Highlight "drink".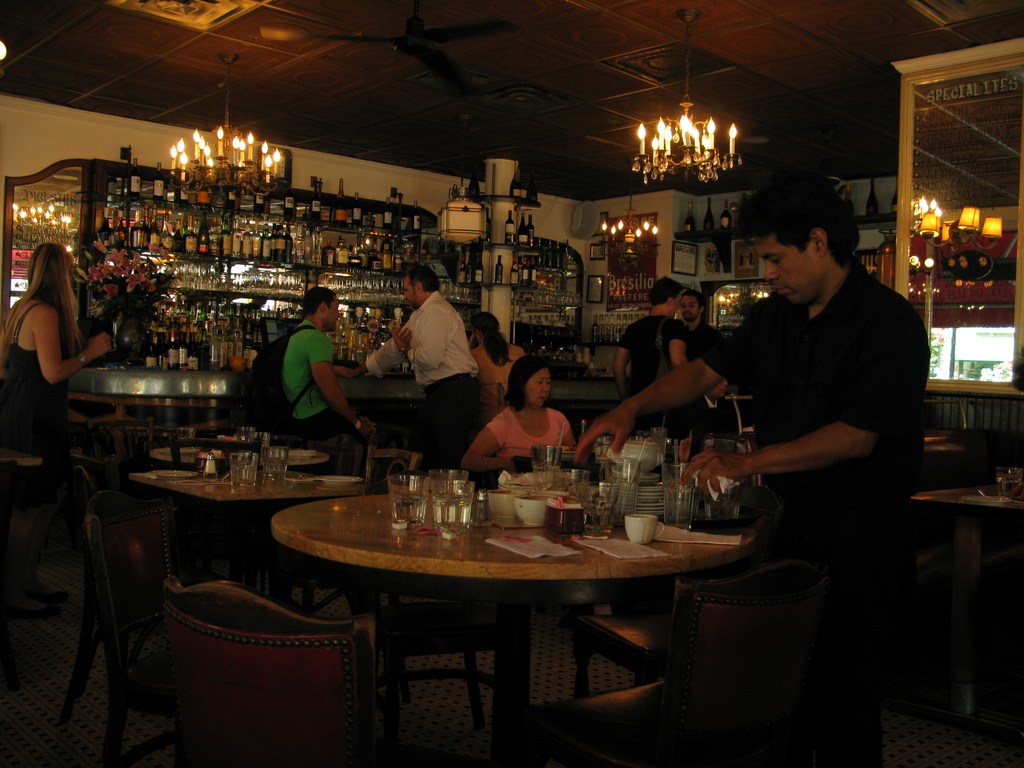
Highlighted region: [704,194,714,230].
